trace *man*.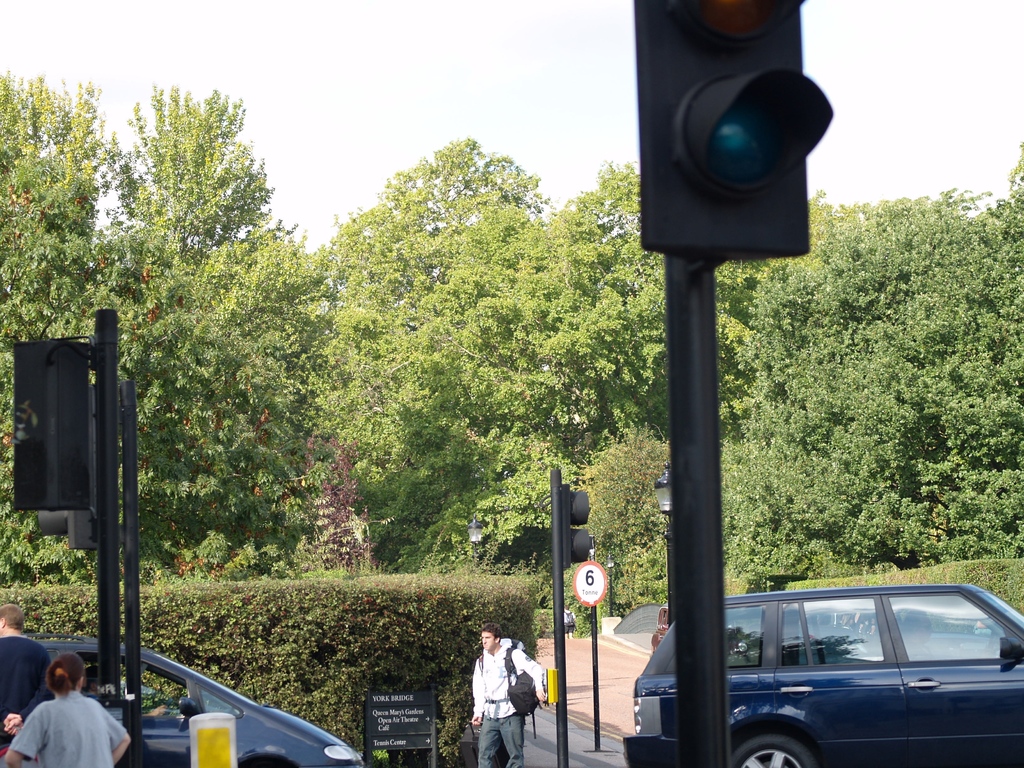
Traced to pyautogui.locateOnScreen(563, 604, 578, 639).
